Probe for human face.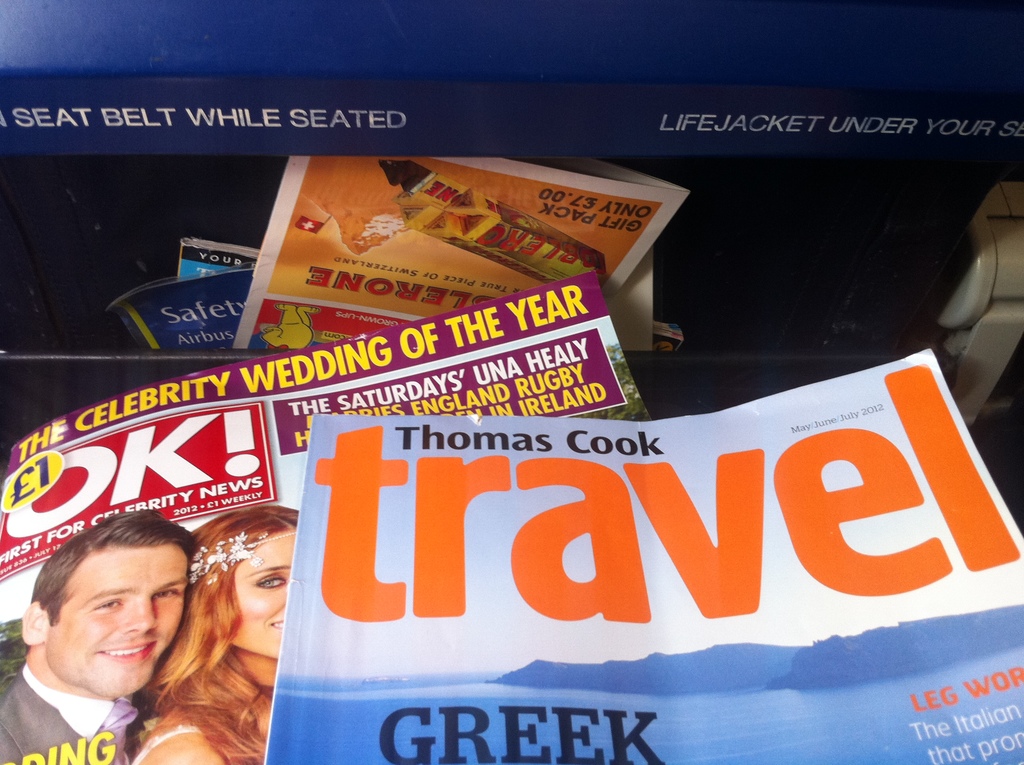
Probe result: <bbox>45, 545, 186, 697</bbox>.
